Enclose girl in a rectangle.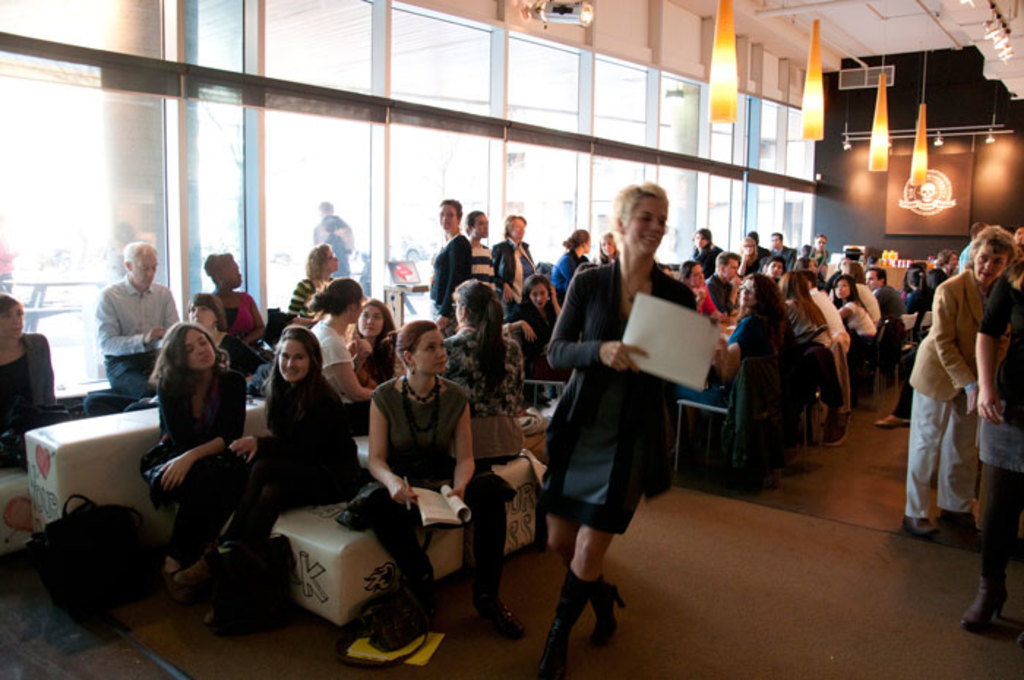
<box>363,316,530,641</box>.
